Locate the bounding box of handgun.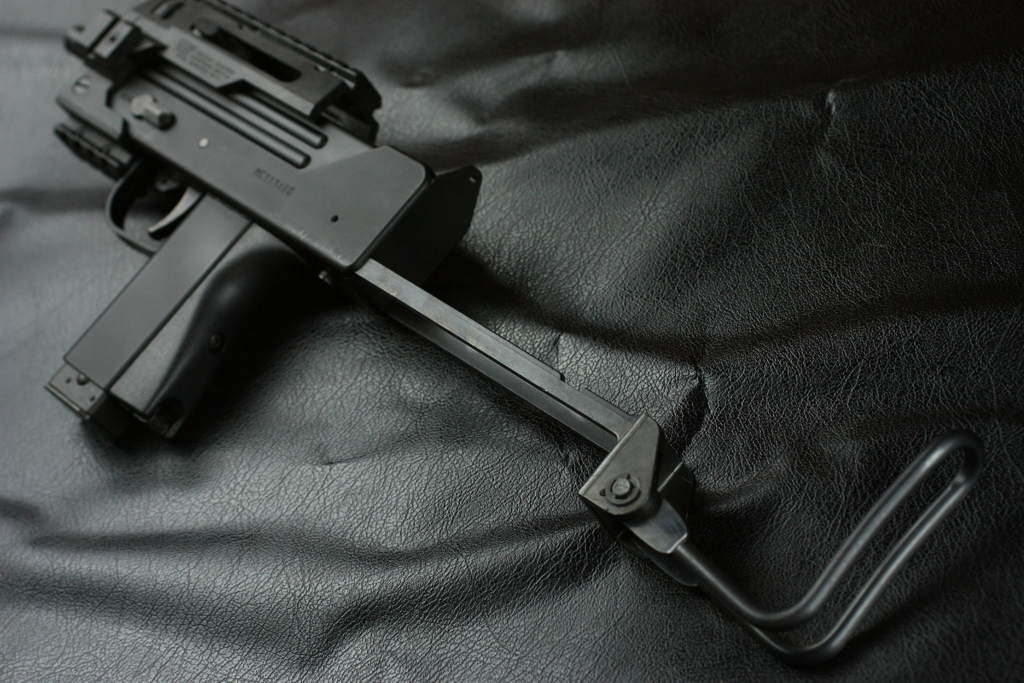
Bounding box: detection(45, 0, 991, 671).
